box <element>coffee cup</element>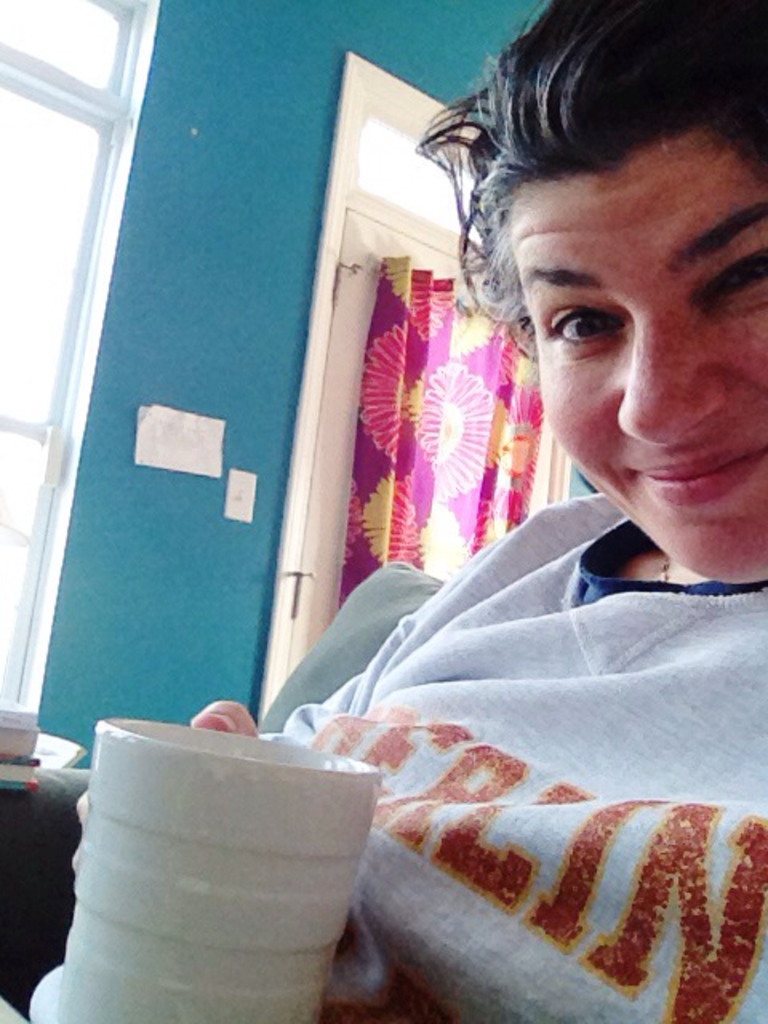
x1=0, y1=717, x2=46, y2=760
